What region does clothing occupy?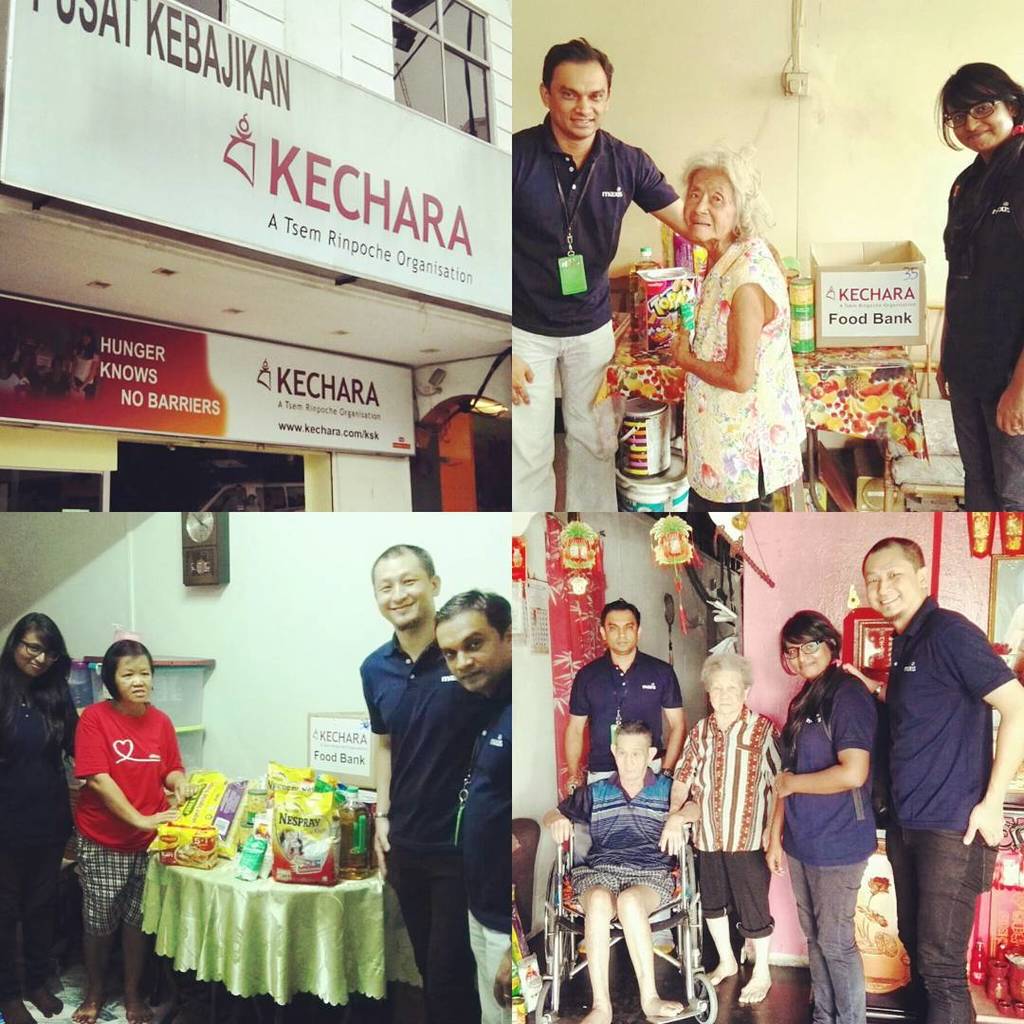
crop(388, 871, 472, 1018).
